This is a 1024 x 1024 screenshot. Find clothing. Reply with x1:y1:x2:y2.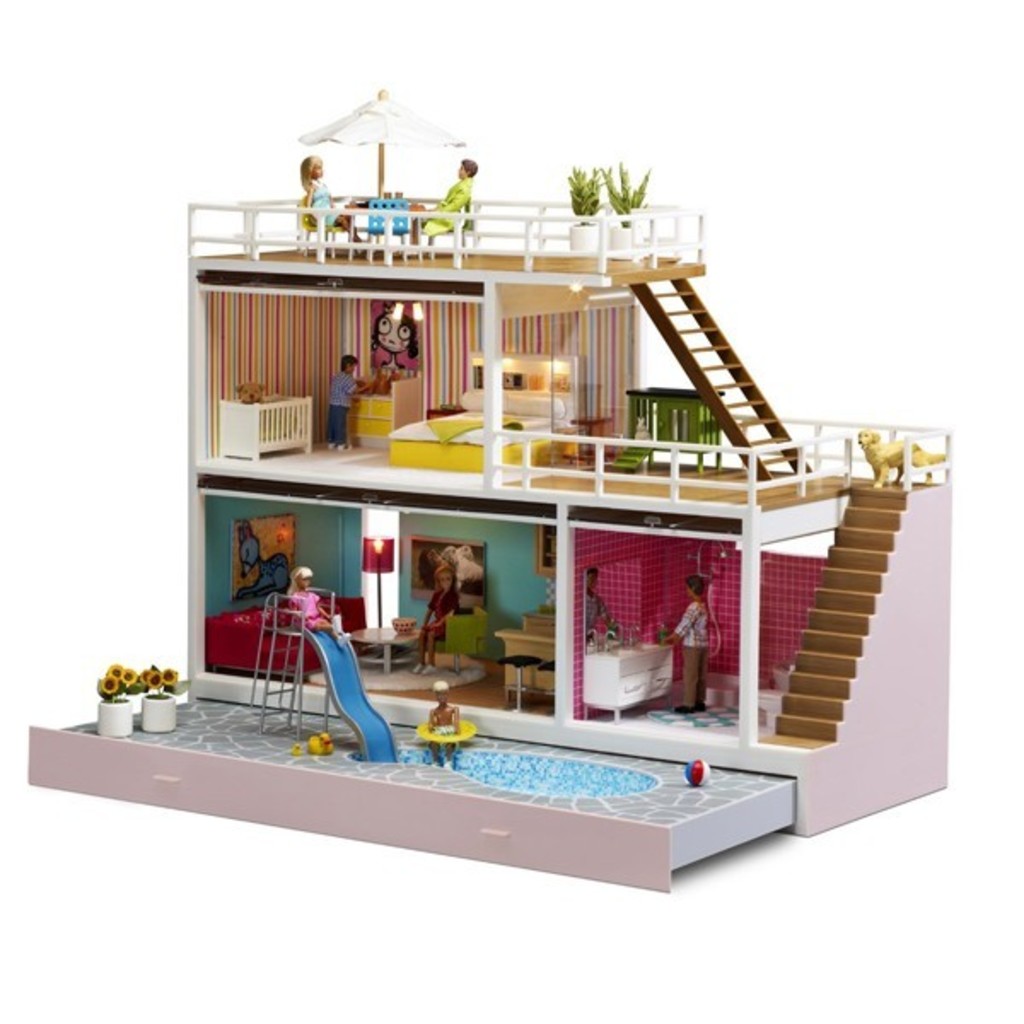
664:596:712:705.
